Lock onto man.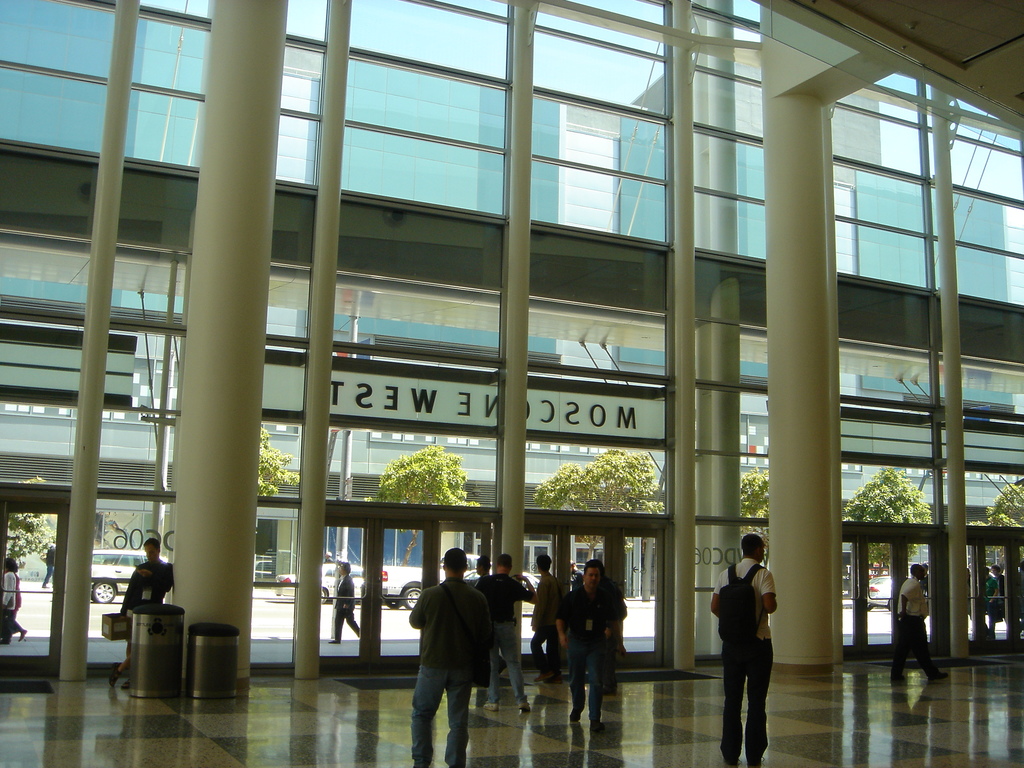
Locked: pyautogui.locateOnScreen(568, 559, 586, 594).
